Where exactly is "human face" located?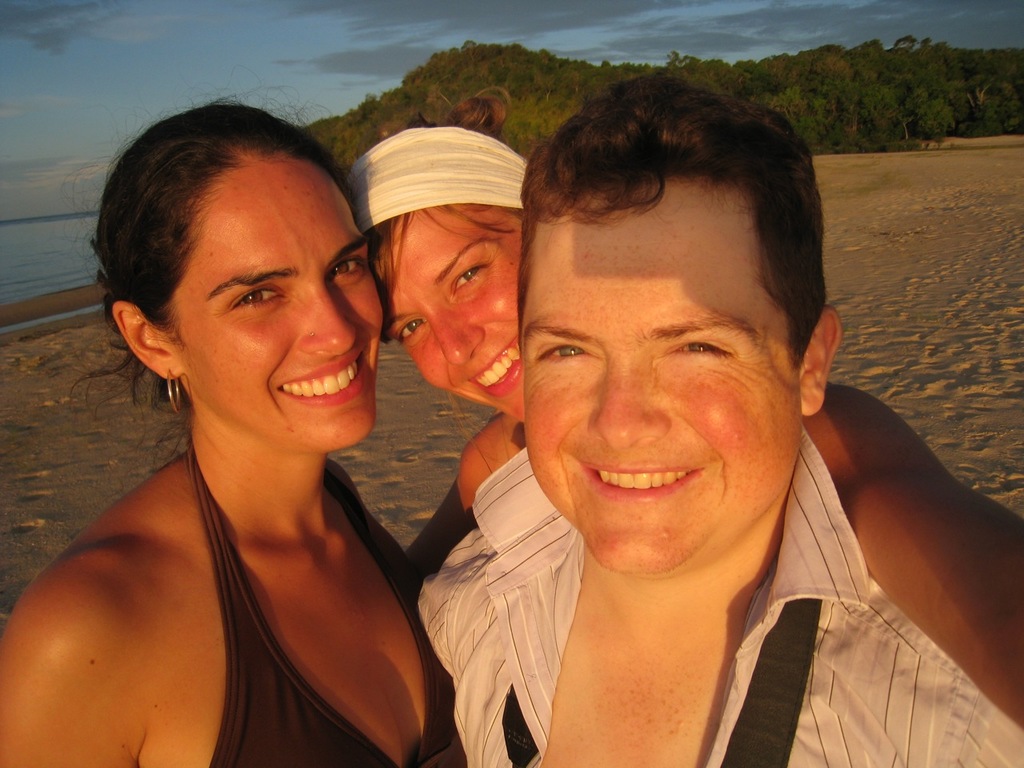
Its bounding box is crop(519, 175, 799, 573).
